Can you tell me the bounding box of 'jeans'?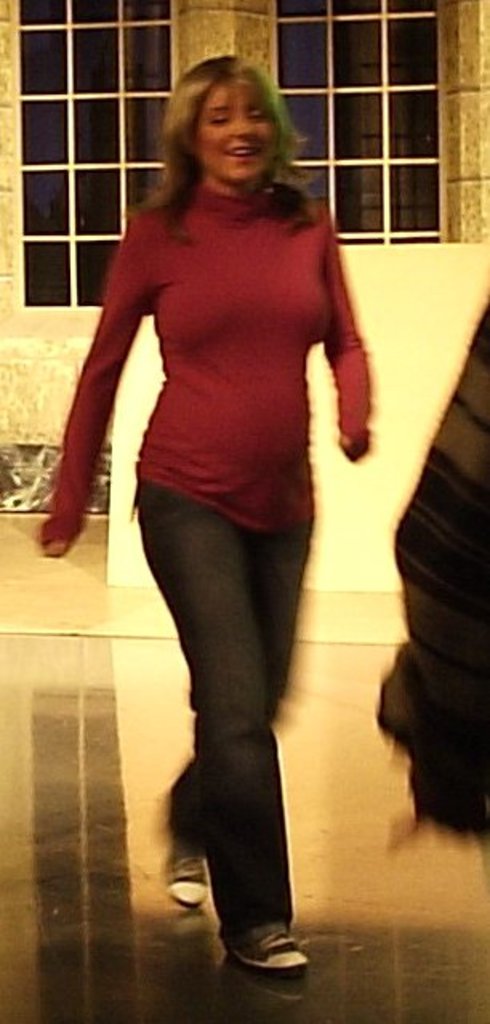
(left=122, top=479, right=306, bottom=925).
